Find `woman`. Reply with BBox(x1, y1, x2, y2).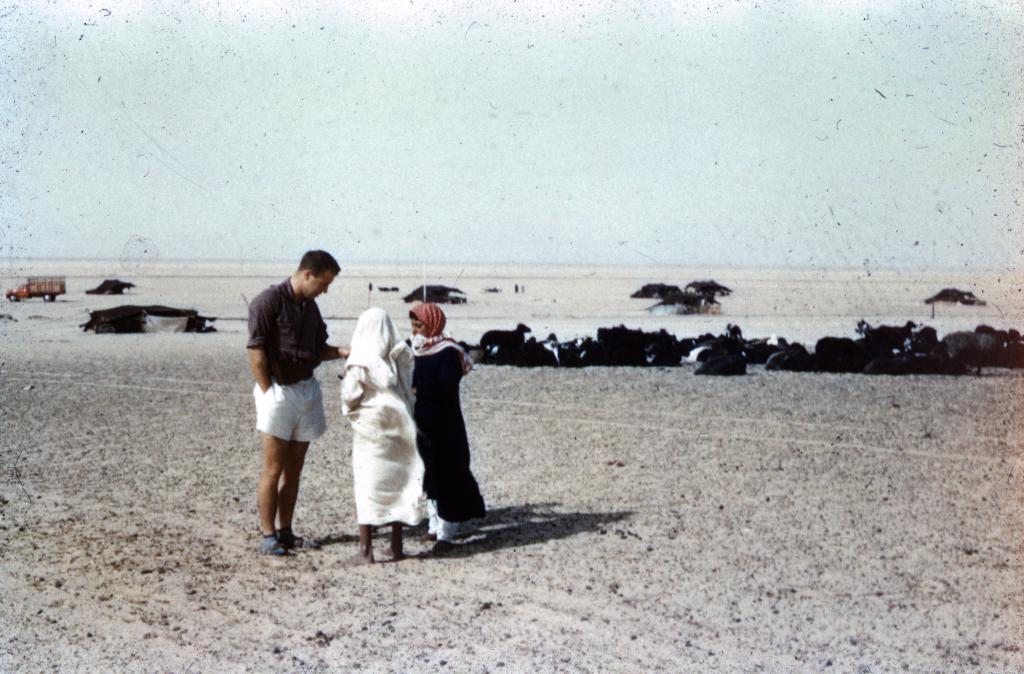
BBox(334, 304, 426, 563).
